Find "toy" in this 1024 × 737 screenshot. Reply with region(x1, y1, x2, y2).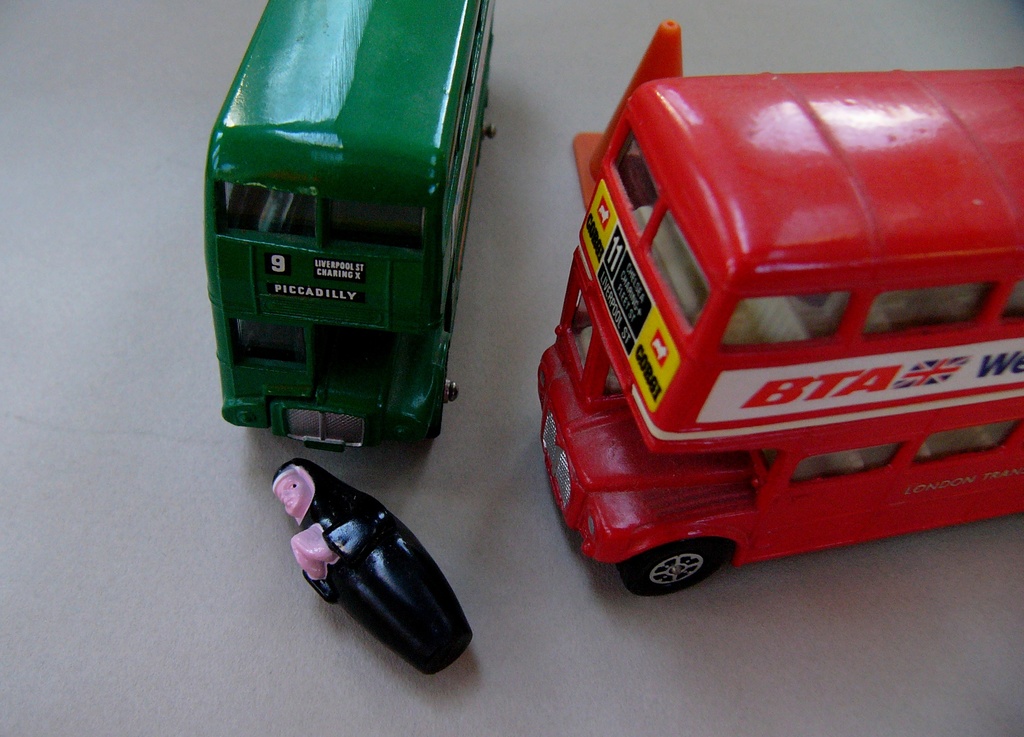
region(258, 457, 467, 684).
